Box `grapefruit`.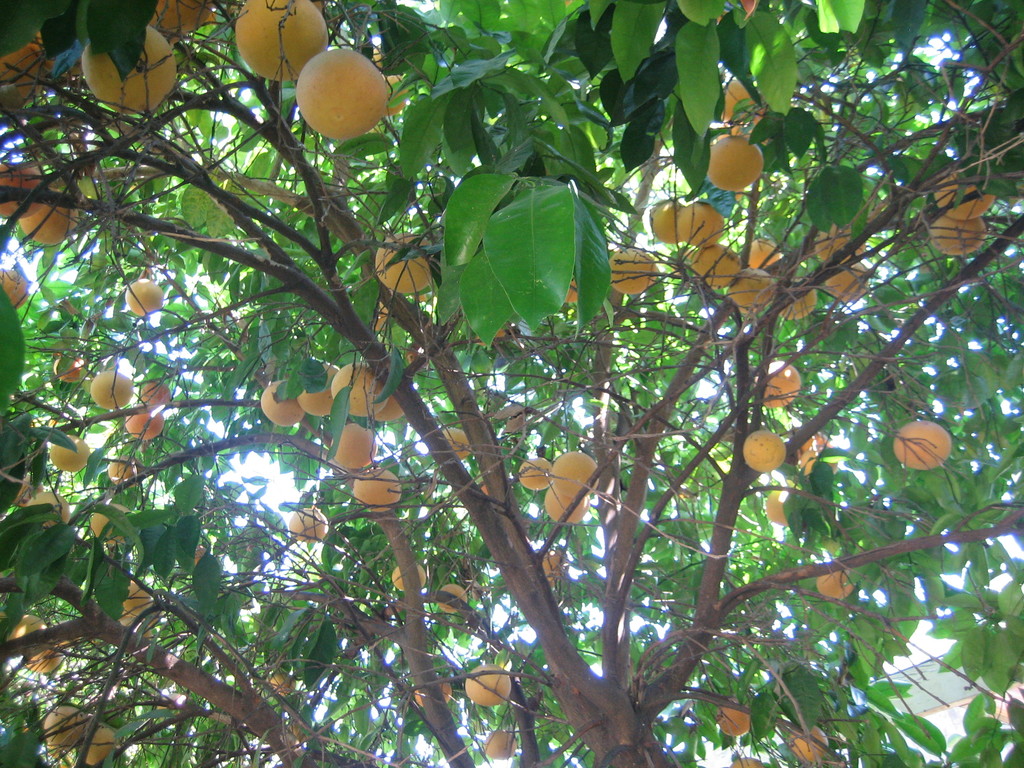
locate(293, 45, 386, 141).
